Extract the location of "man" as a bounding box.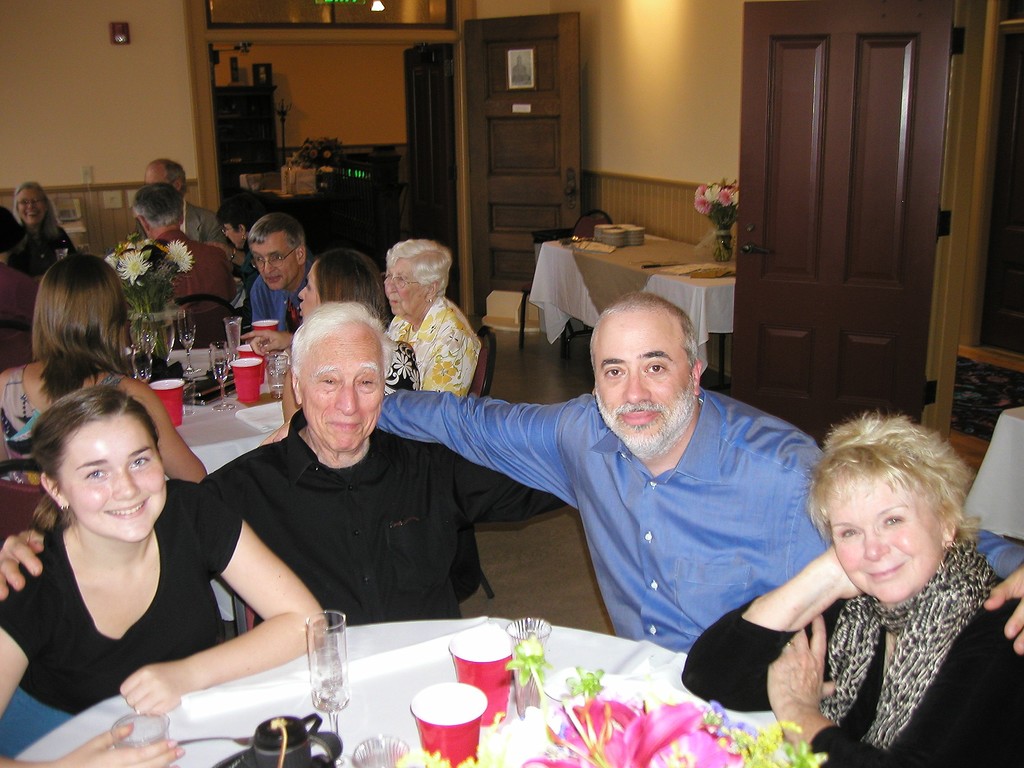
<region>245, 214, 323, 353</region>.
